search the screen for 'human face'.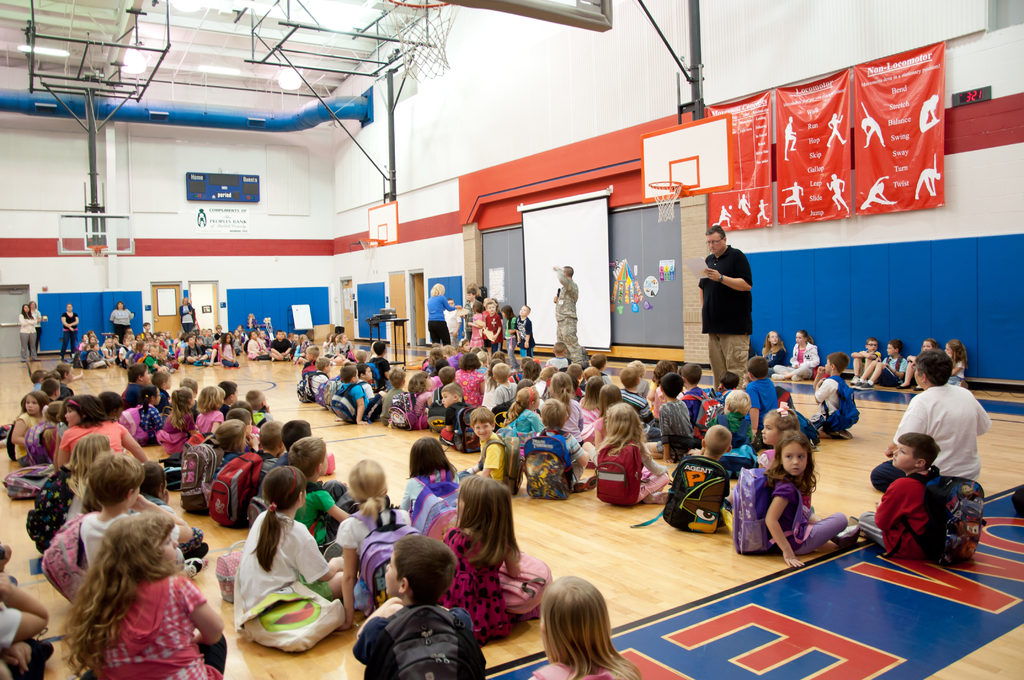
Found at 711 232 721 254.
